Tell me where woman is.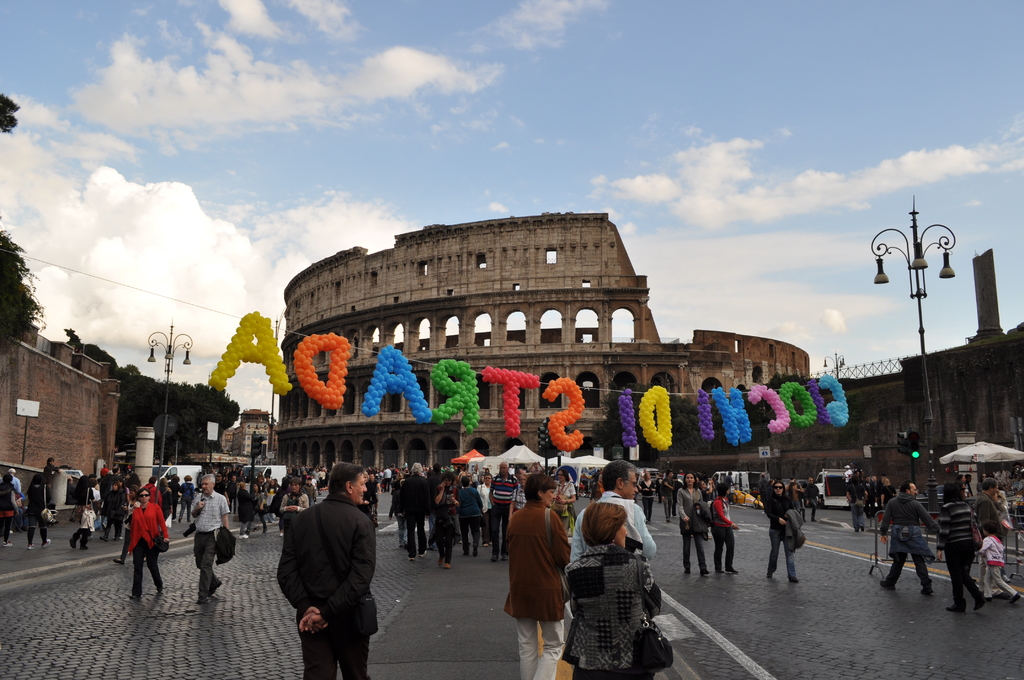
woman is at {"left": 156, "top": 475, "right": 172, "bottom": 522}.
